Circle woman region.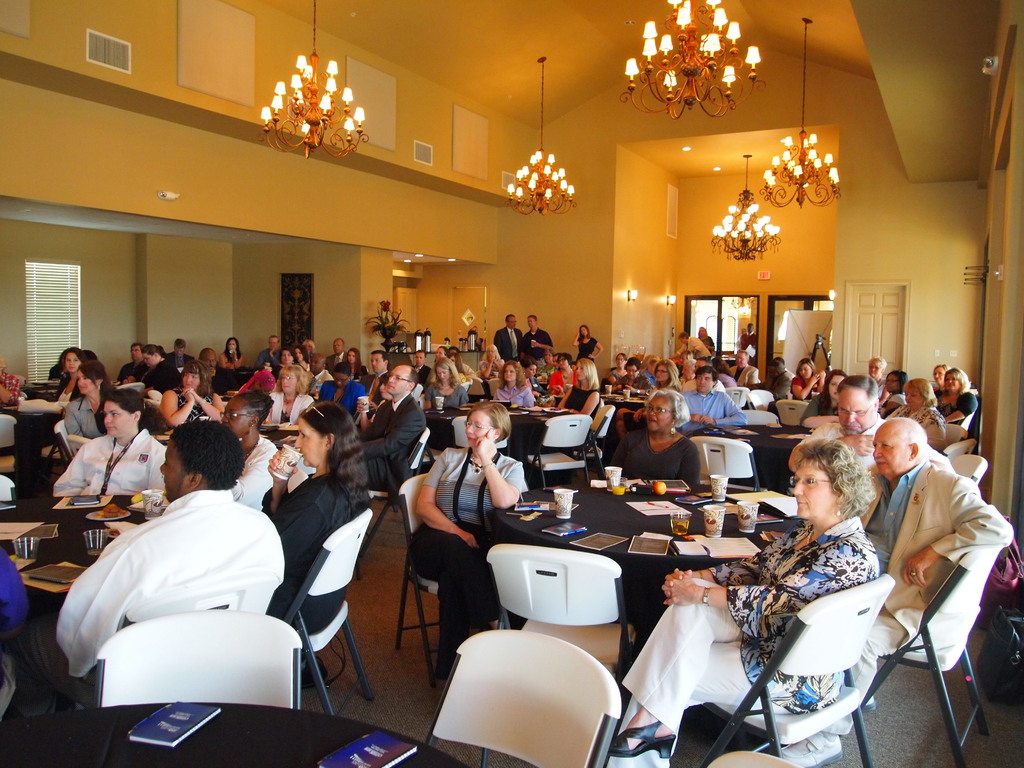
Region: bbox(608, 348, 632, 383).
